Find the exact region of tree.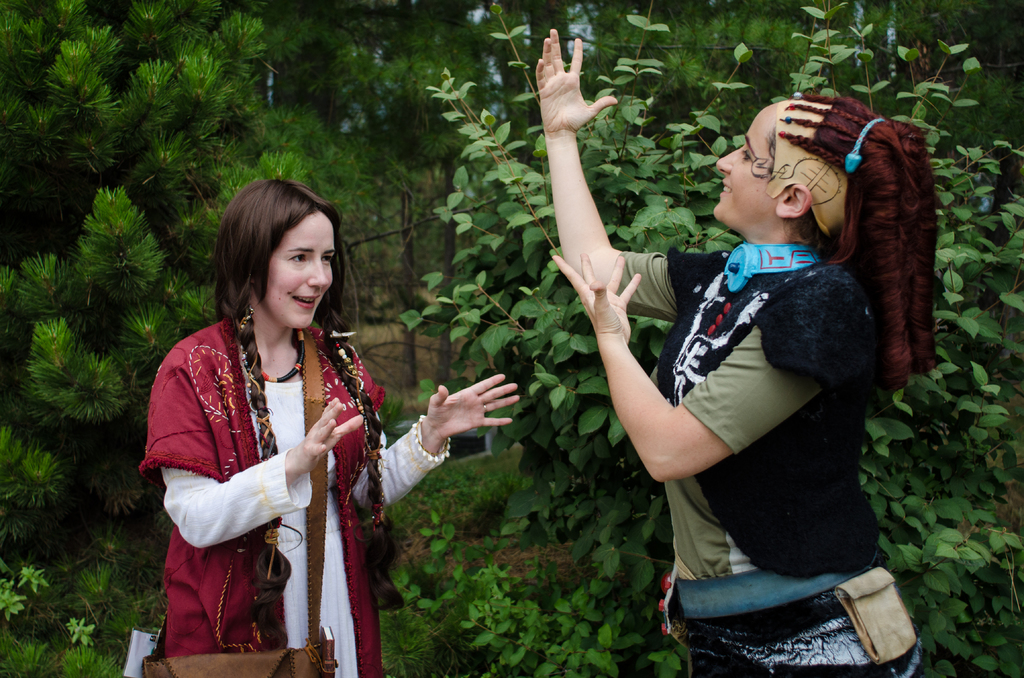
Exact region: <bbox>2, 0, 994, 677</bbox>.
